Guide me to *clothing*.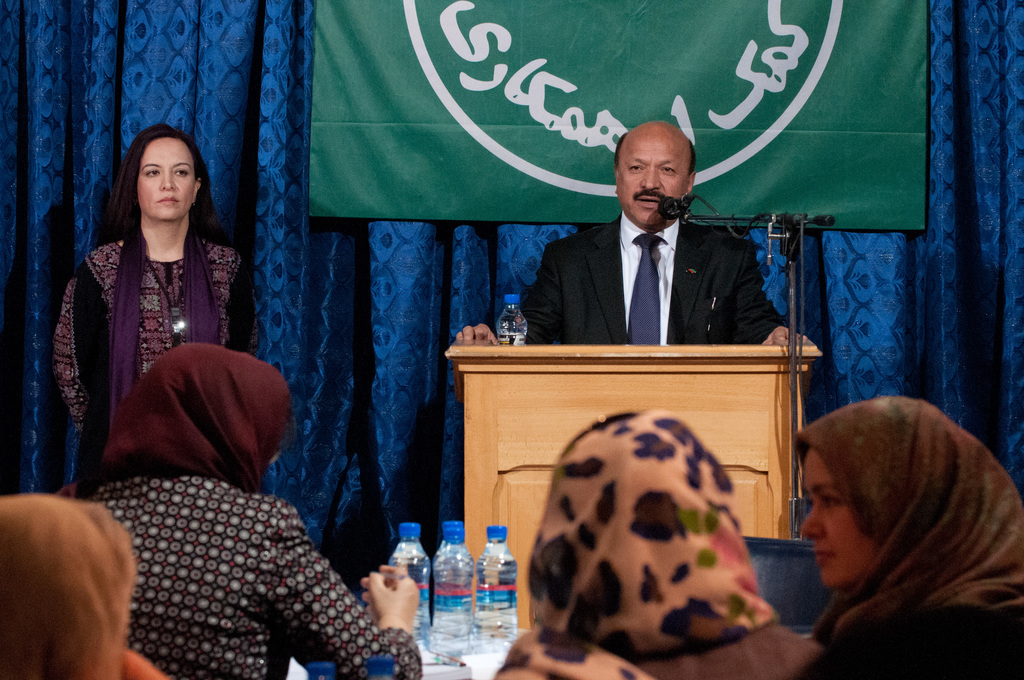
Guidance: <region>88, 476, 428, 679</region>.
